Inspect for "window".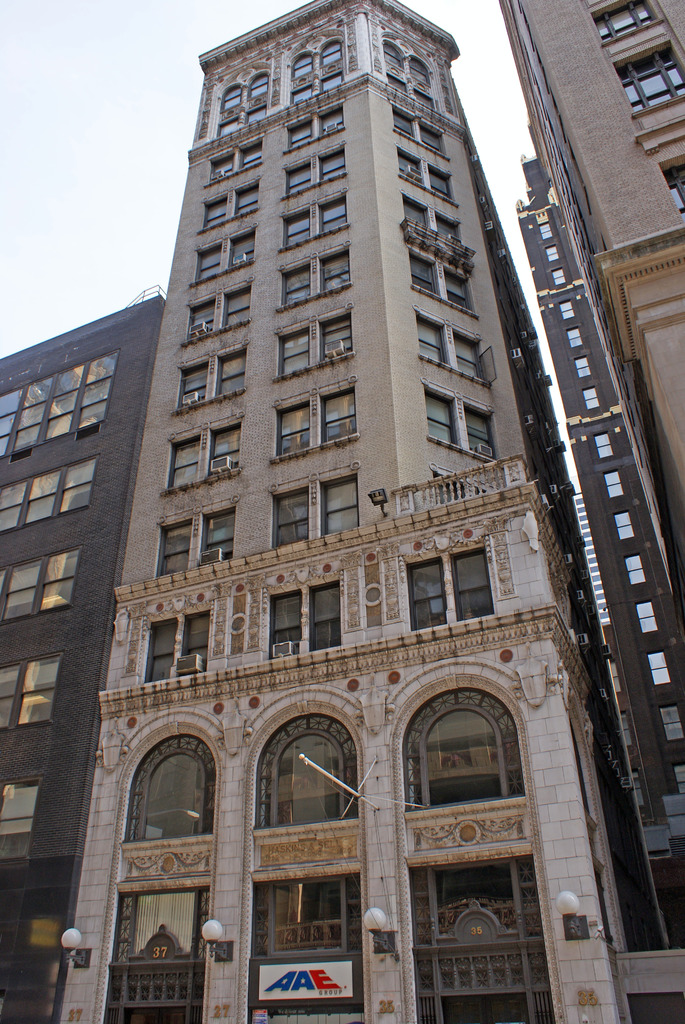
Inspection: x1=411 y1=249 x2=470 y2=316.
